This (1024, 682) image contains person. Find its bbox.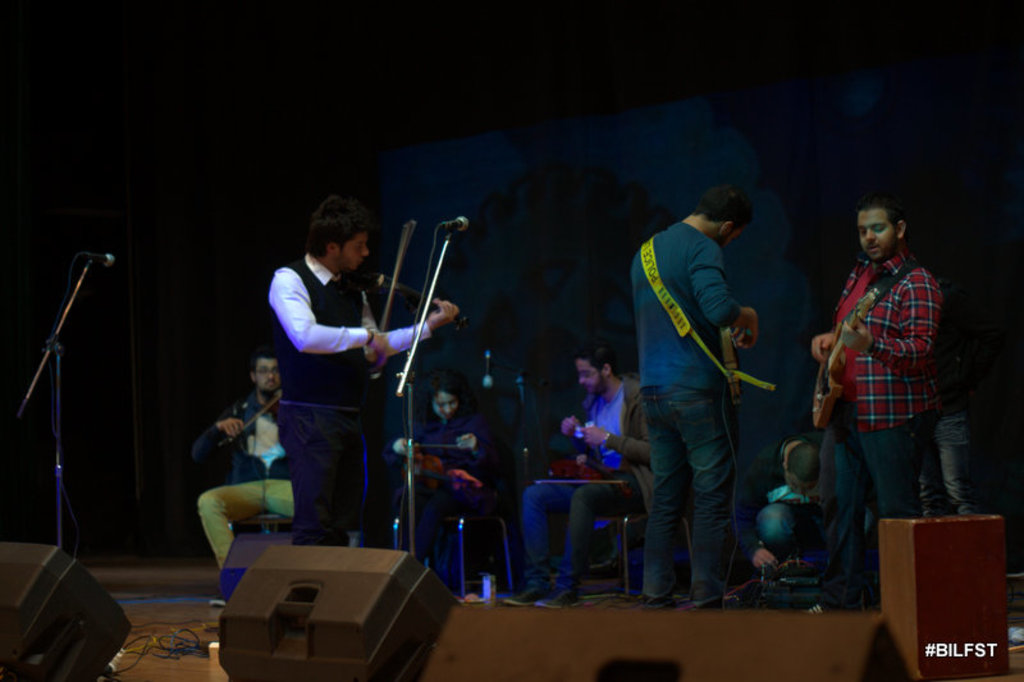
<region>812, 189, 942, 610</region>.
